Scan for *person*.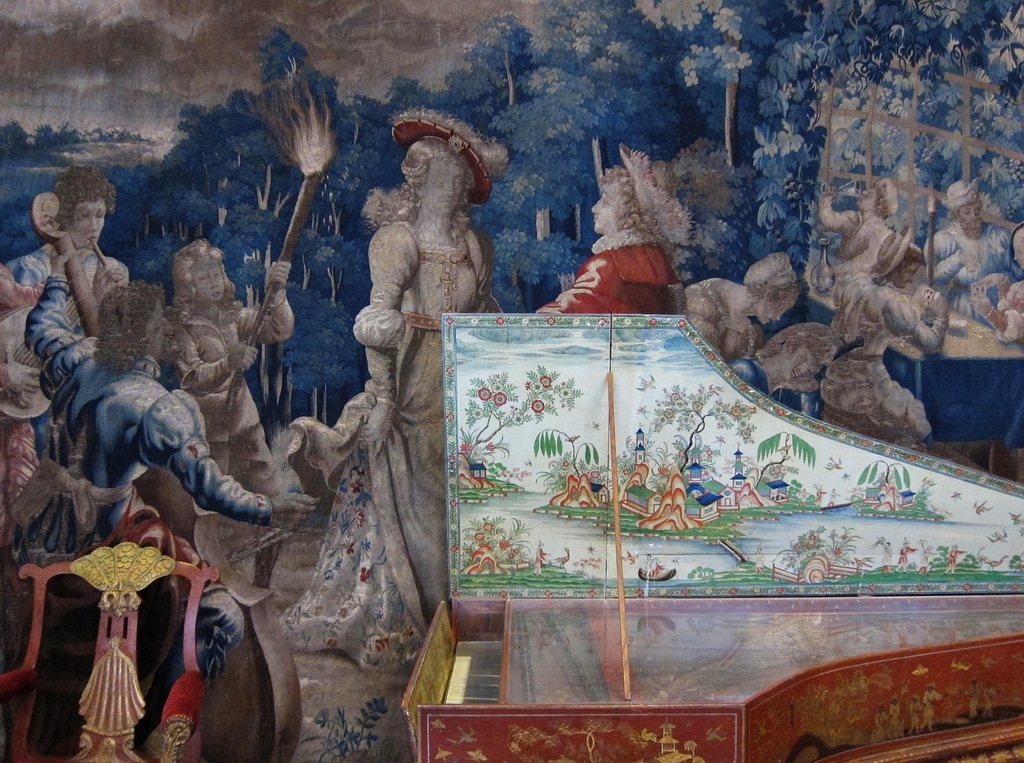
Scan result: (163, 241, 295, 591).
